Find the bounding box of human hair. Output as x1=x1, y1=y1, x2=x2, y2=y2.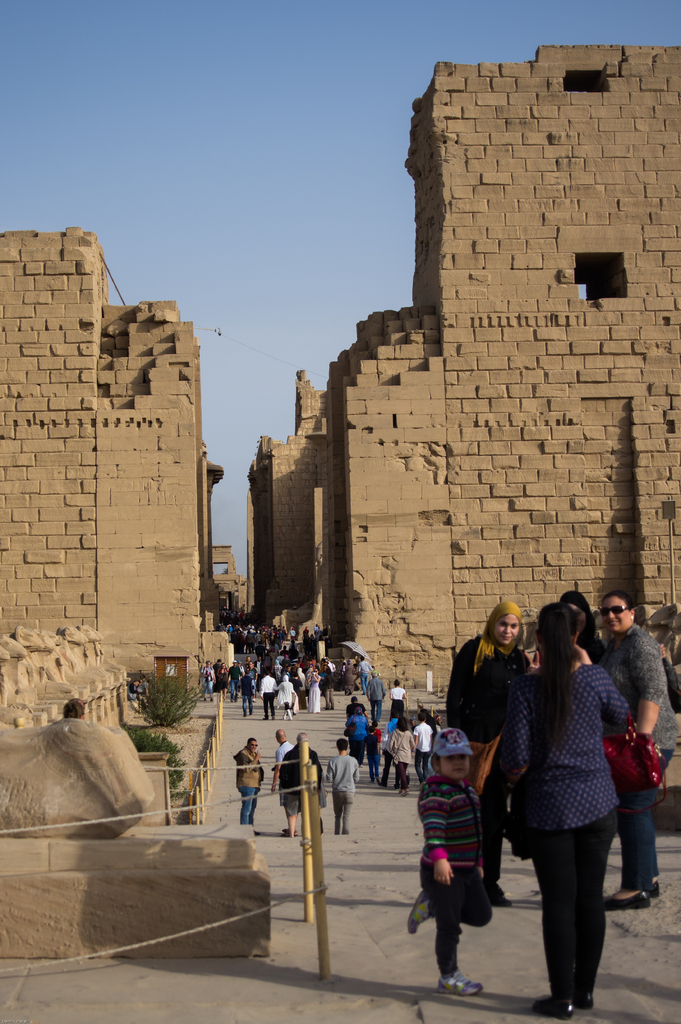
x1=204, y1=659, x2=209, y2=662.
